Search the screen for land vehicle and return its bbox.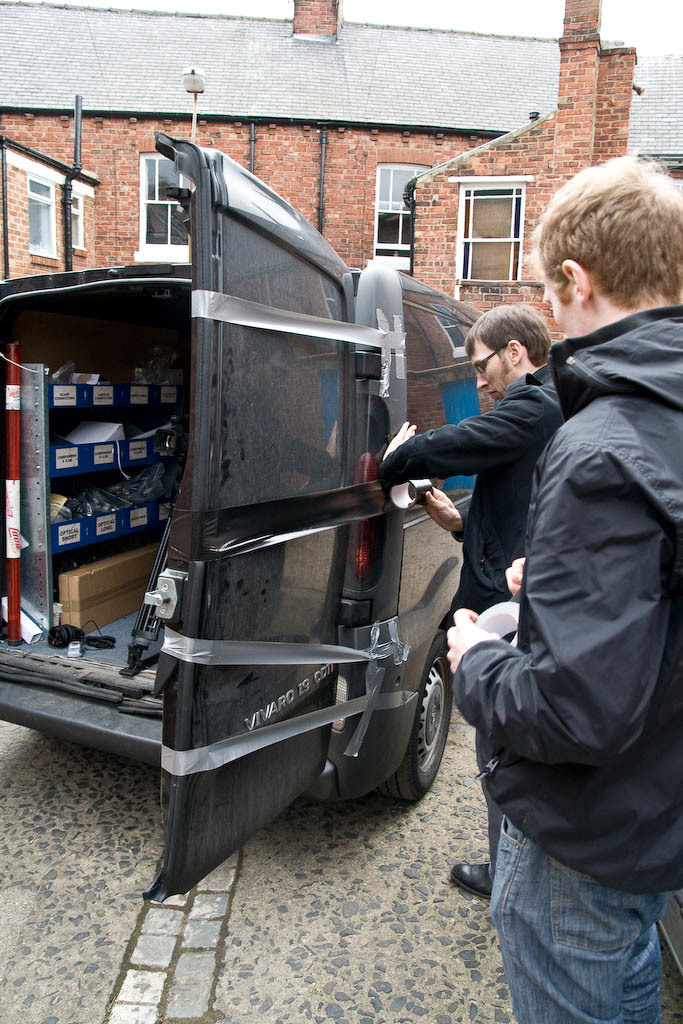
Found: x1=0, y1=157, x2=530, y2=876.
